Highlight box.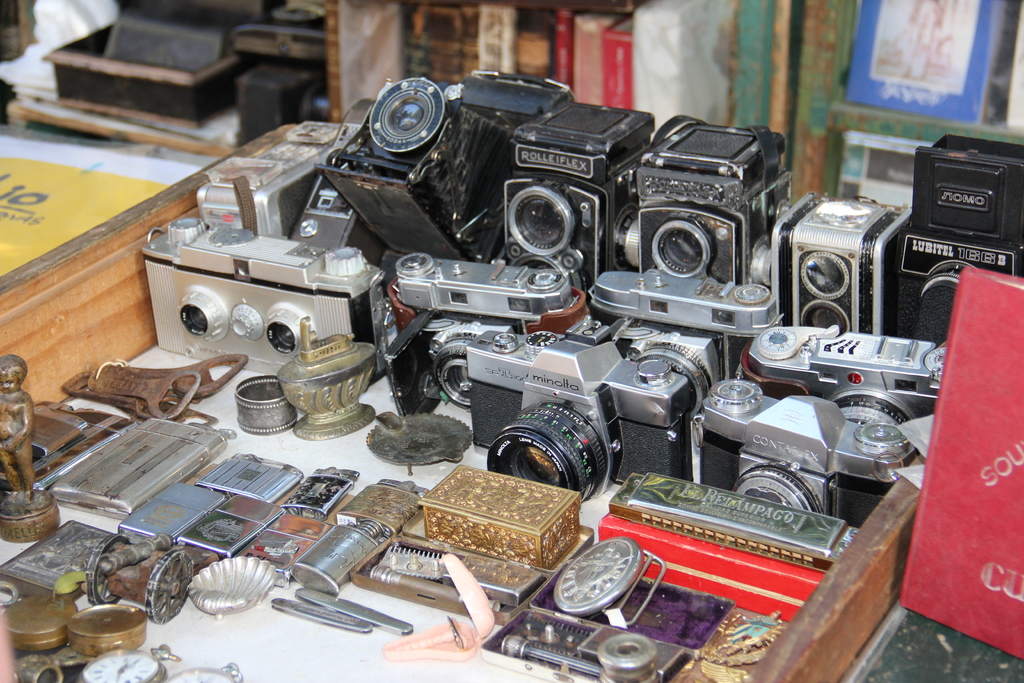
Highlighted region: 412,484,590,576.
